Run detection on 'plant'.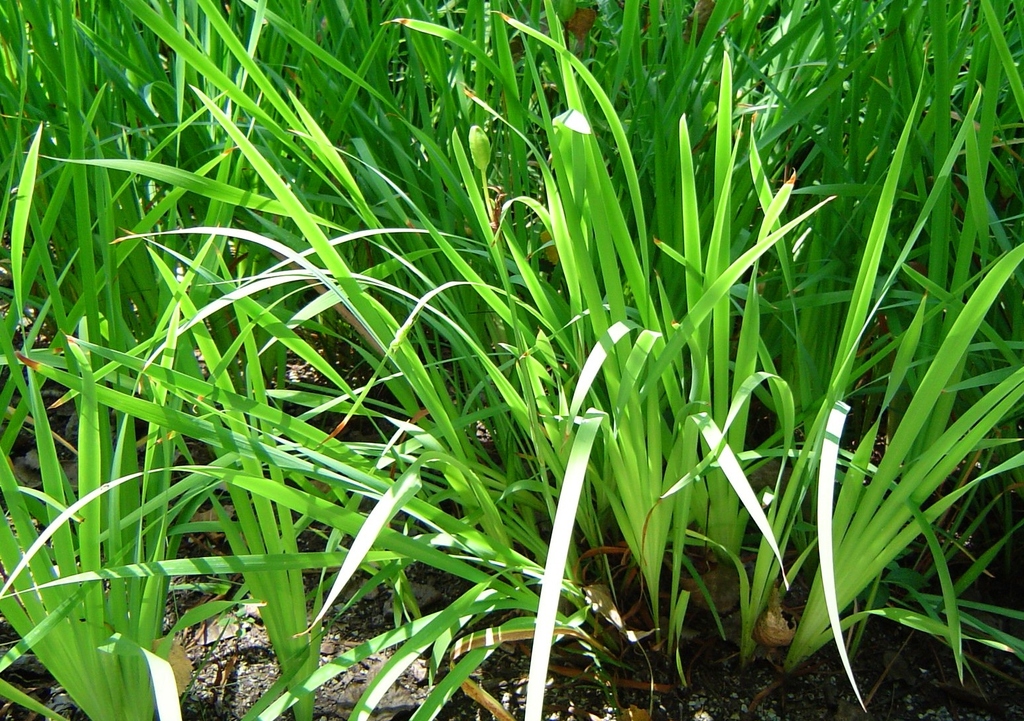
Result: x1=485 y1=18 x2=782 y2=634.
